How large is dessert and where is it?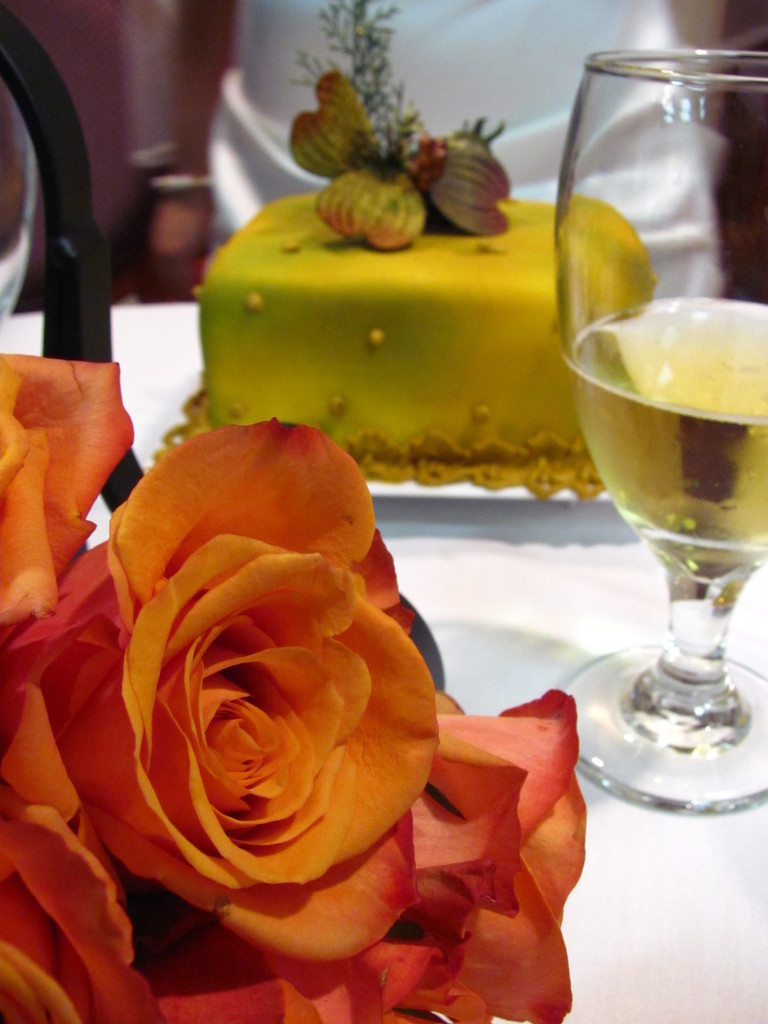
Bounding box: box(160, 190, 659, 509).
